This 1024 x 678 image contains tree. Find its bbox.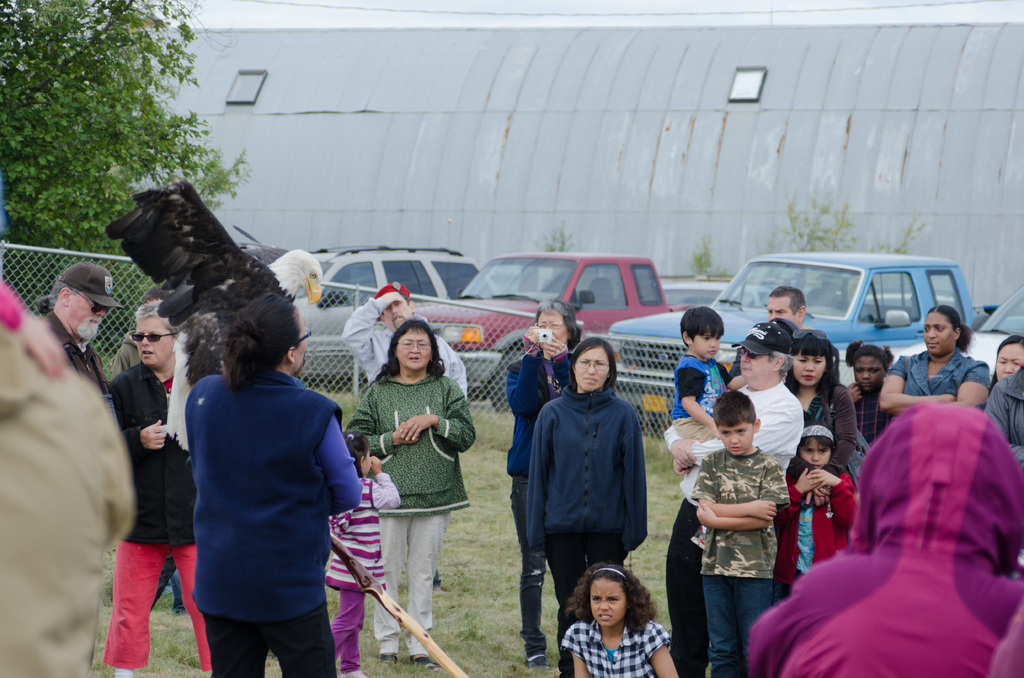
rect(1, 0, 249, 314).
